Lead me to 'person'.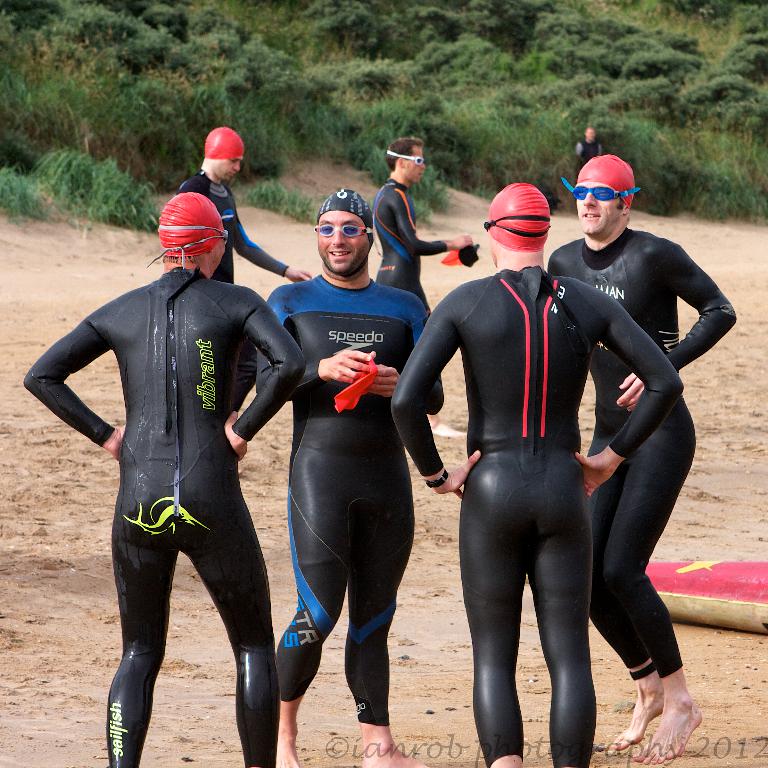
Lead to locate(253, 186, 446, 767).
